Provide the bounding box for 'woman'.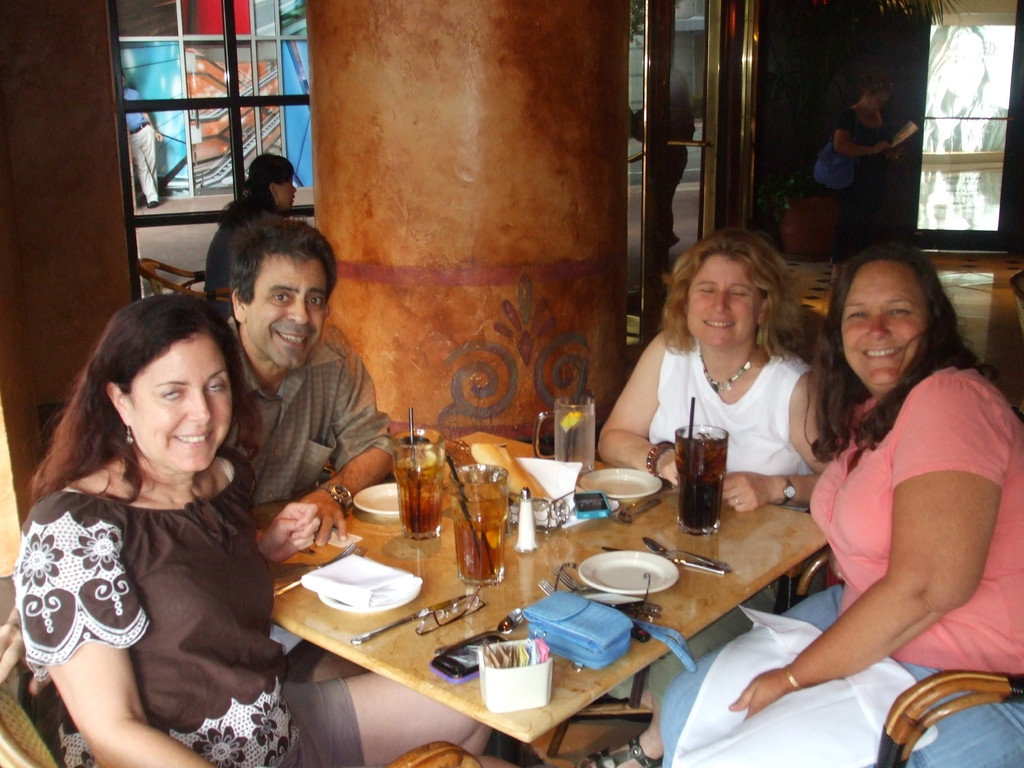
rect(829, 67, 921, 259).
